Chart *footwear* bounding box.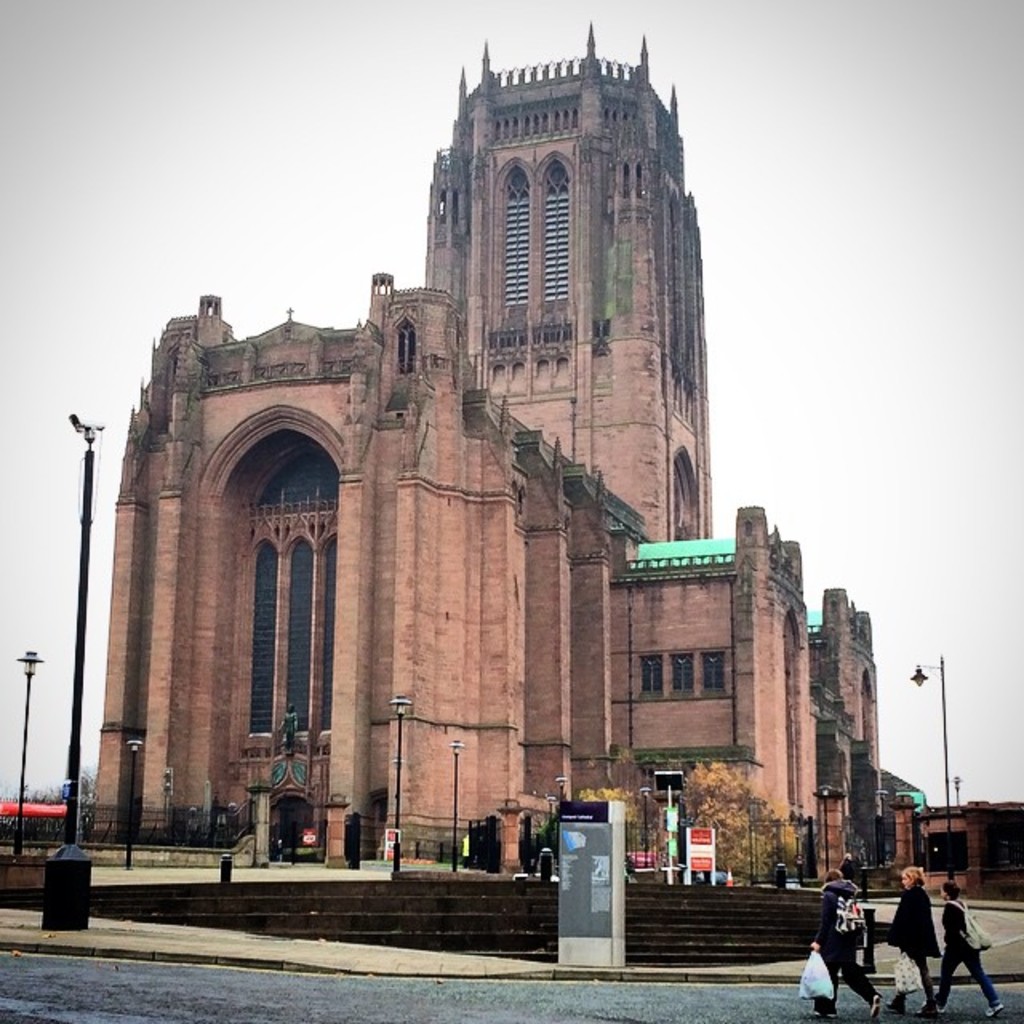
Charted: Rect(914, 990, 934, 1016).
